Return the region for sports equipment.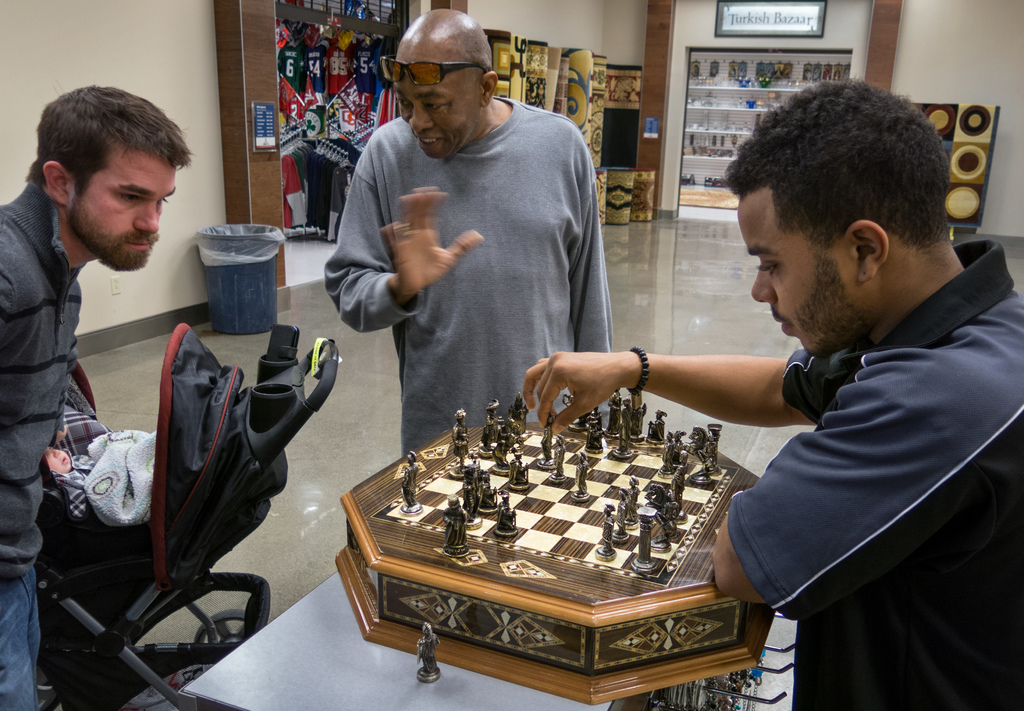
crop(640, 477, 682, 553).
